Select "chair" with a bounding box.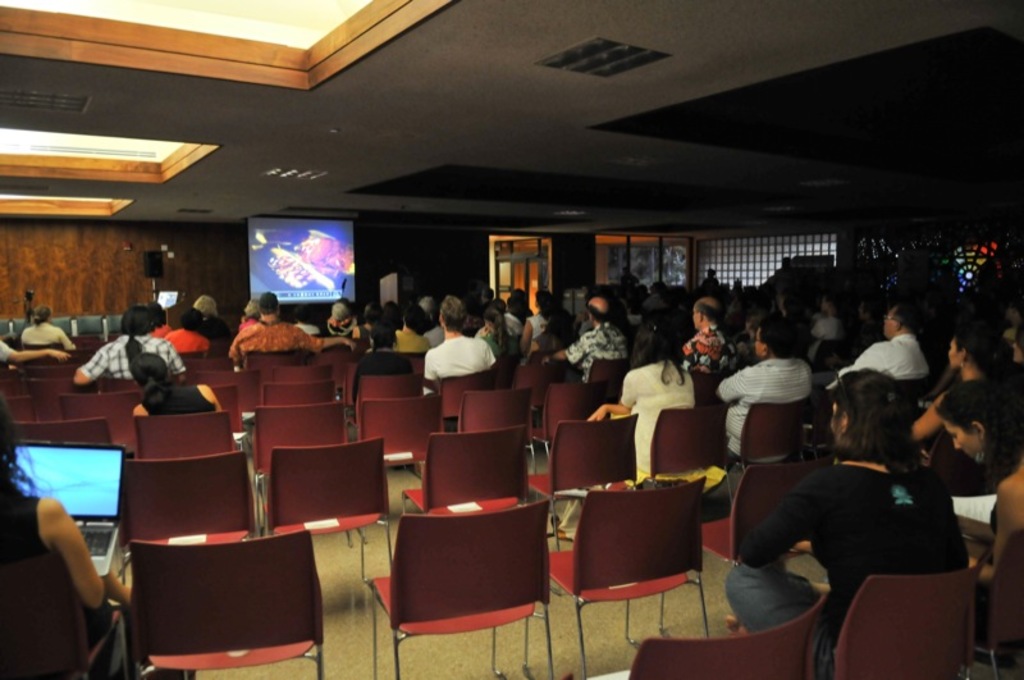
box=[60, 394, 142, 447].
